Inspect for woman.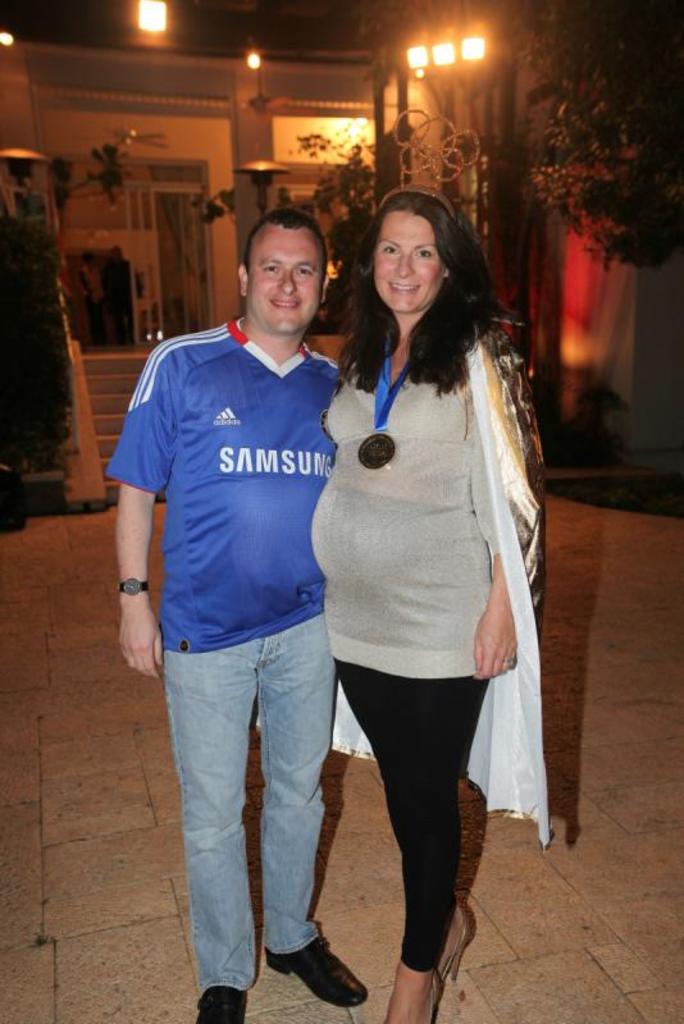
Inspection: pyautogui.locateOnScreen(291, 198, 541, 959).
